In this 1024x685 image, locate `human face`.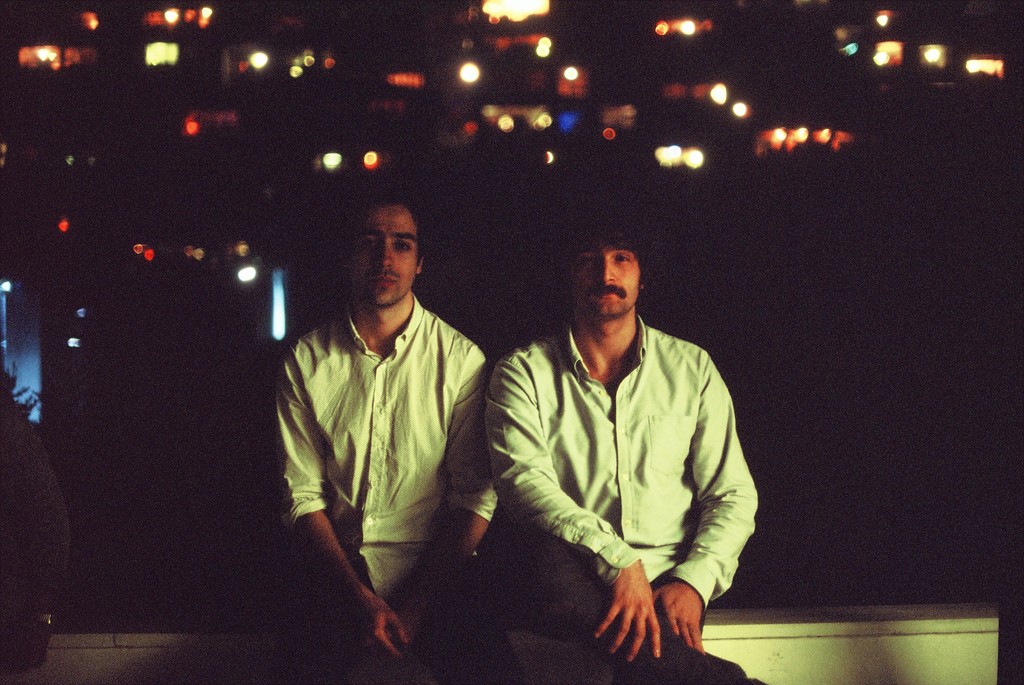
Bounding box: 574/248/639/318.
